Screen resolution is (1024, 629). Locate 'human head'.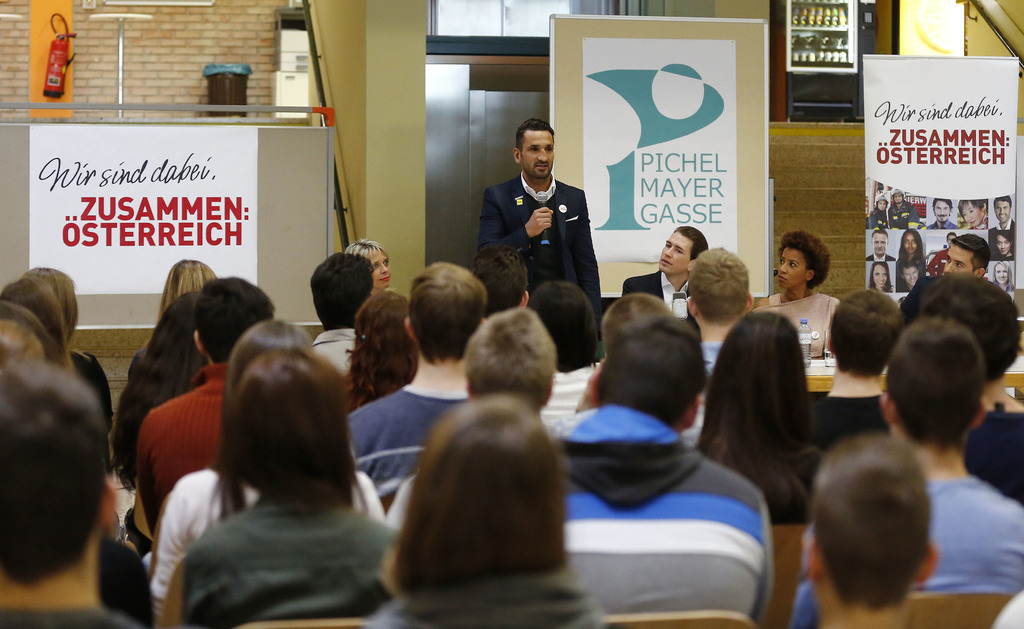
[left=529, top=280, right=599, bottom=371].
